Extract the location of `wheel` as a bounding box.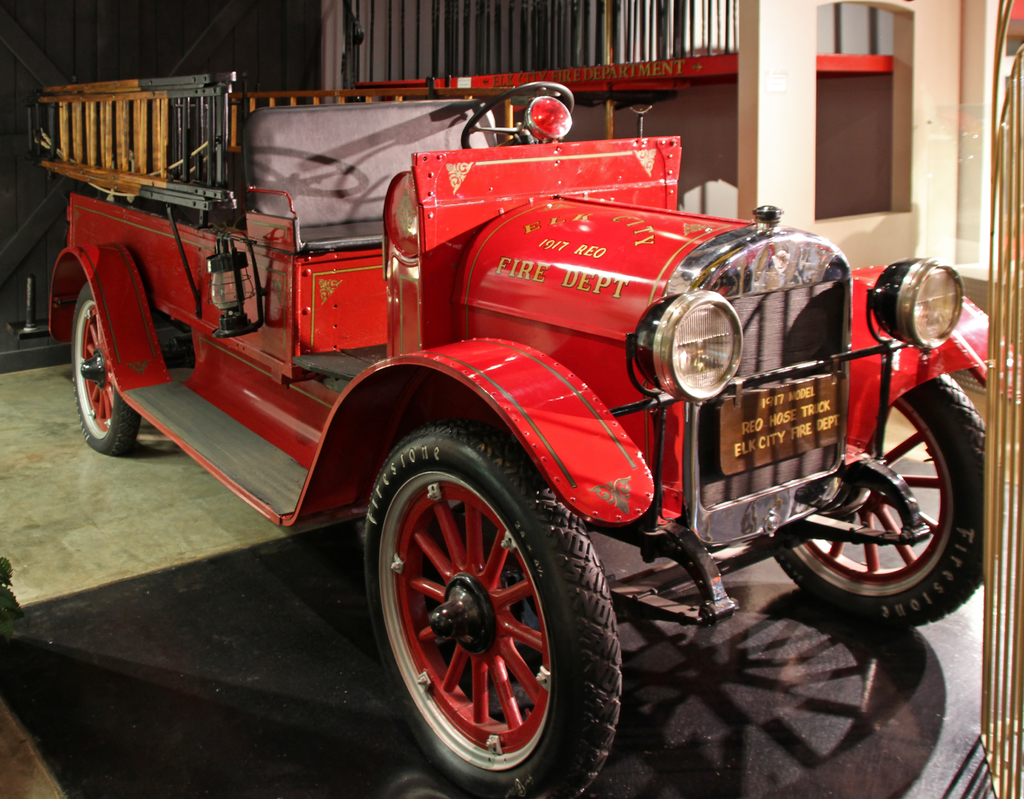
[763, 371, 991, 625].
